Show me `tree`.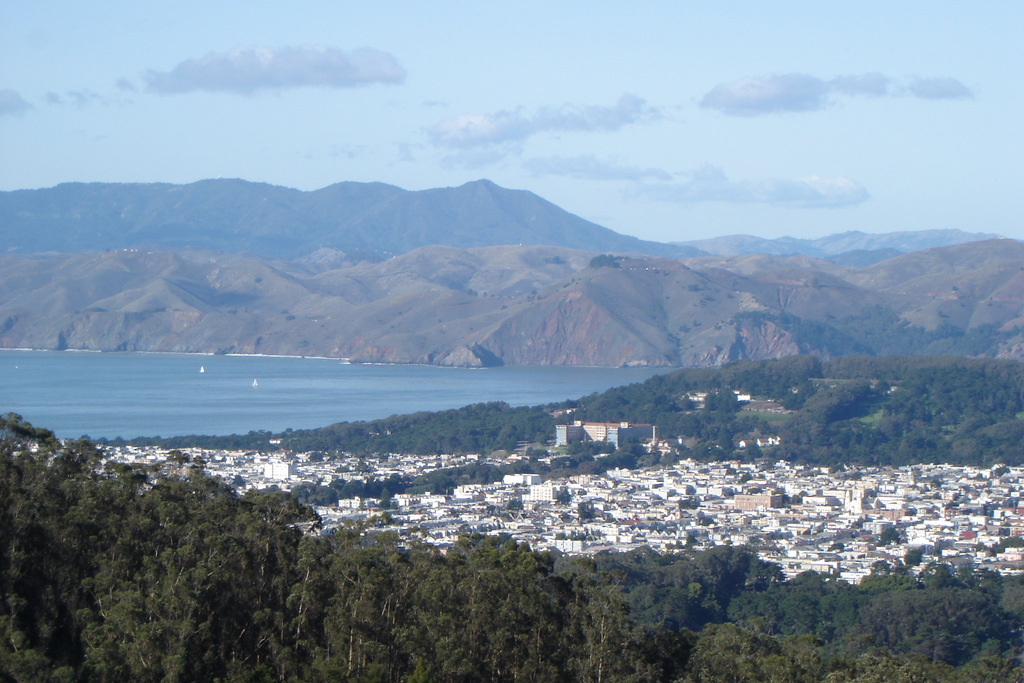
`tree` is here: [871, 559, 891, 575].
